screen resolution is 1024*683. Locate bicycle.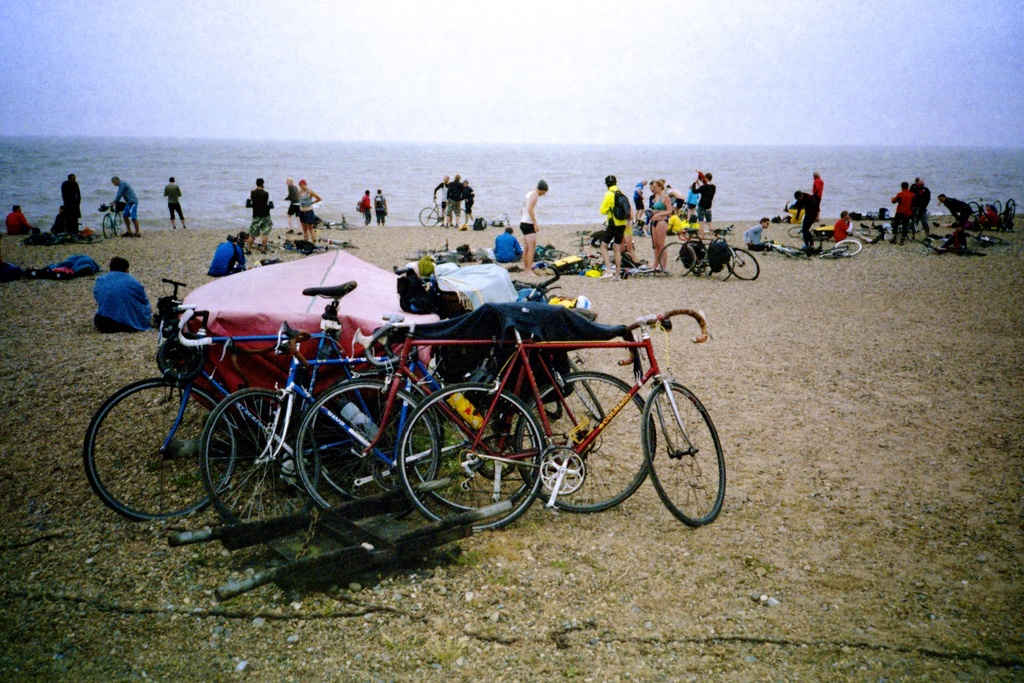
[291, 318, 527, 525].
